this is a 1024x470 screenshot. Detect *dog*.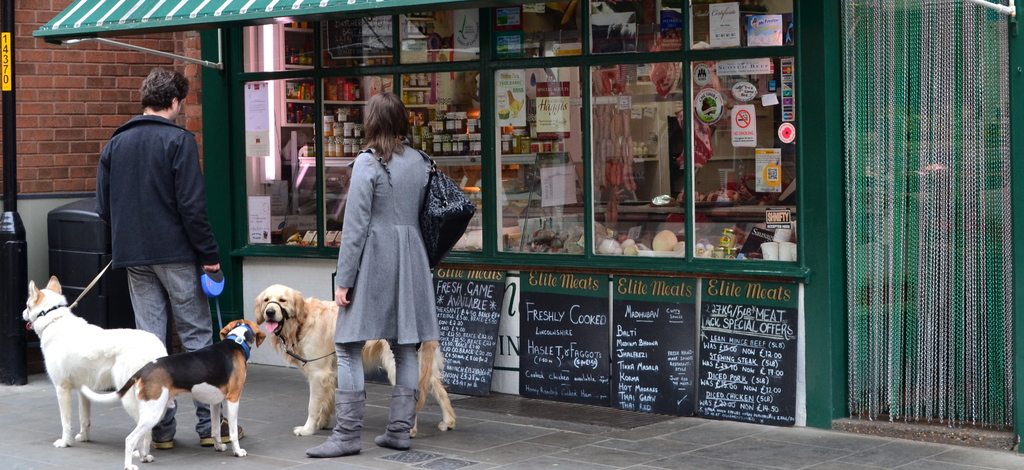
box=[253, 286, 482, 436].
